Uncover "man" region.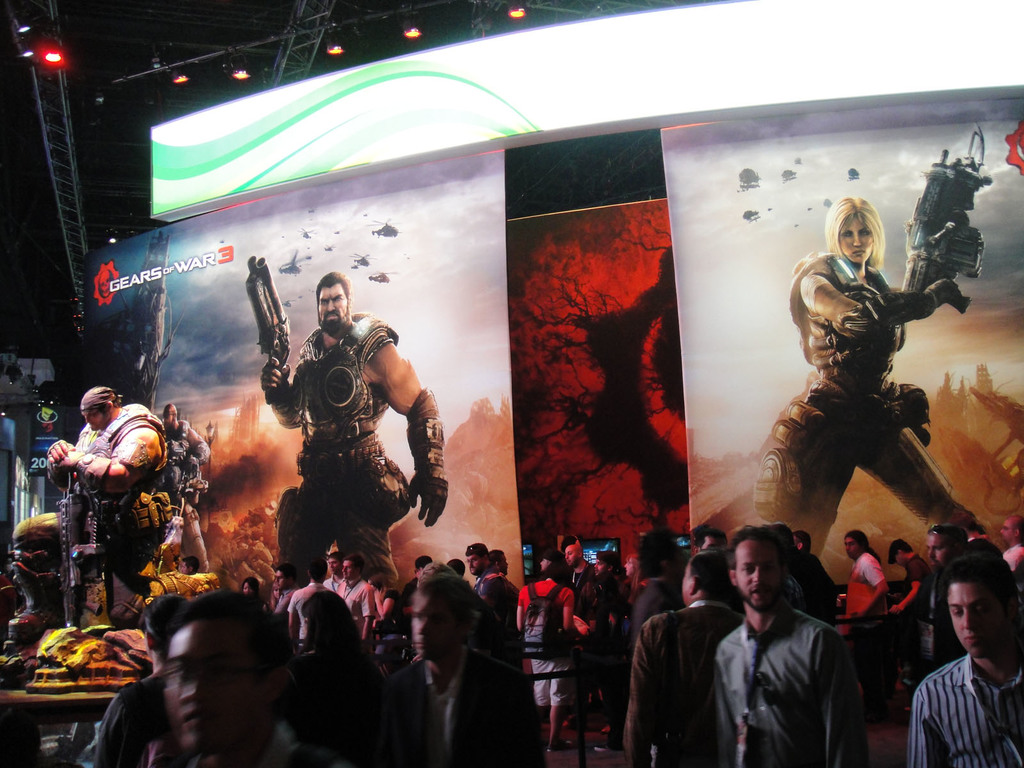
Uncovered: BBox(564, 549, 595, 600).
